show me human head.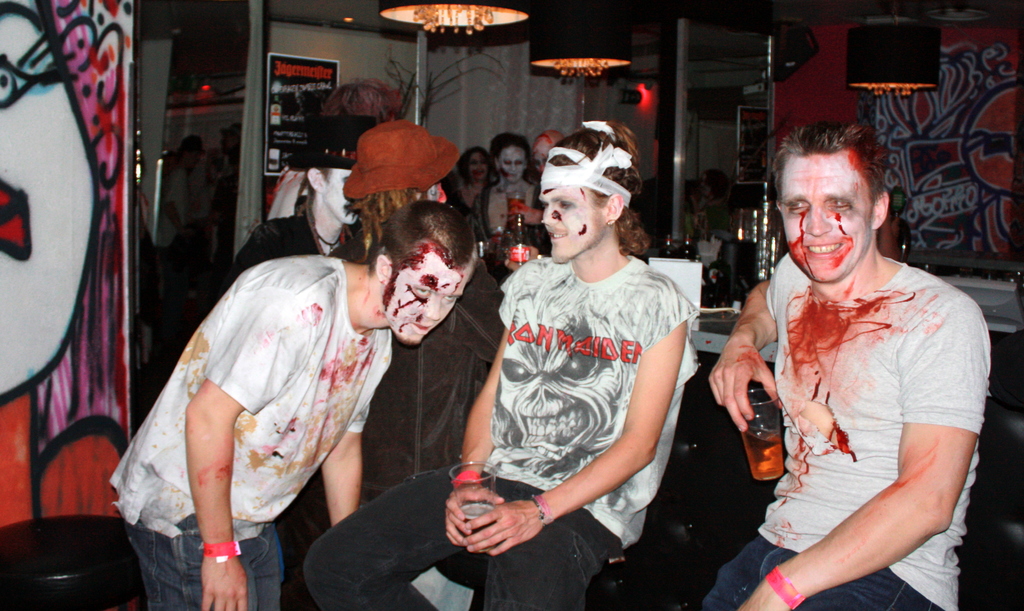
human head is here: [left=357, top=127, right=431, bottom=232].
